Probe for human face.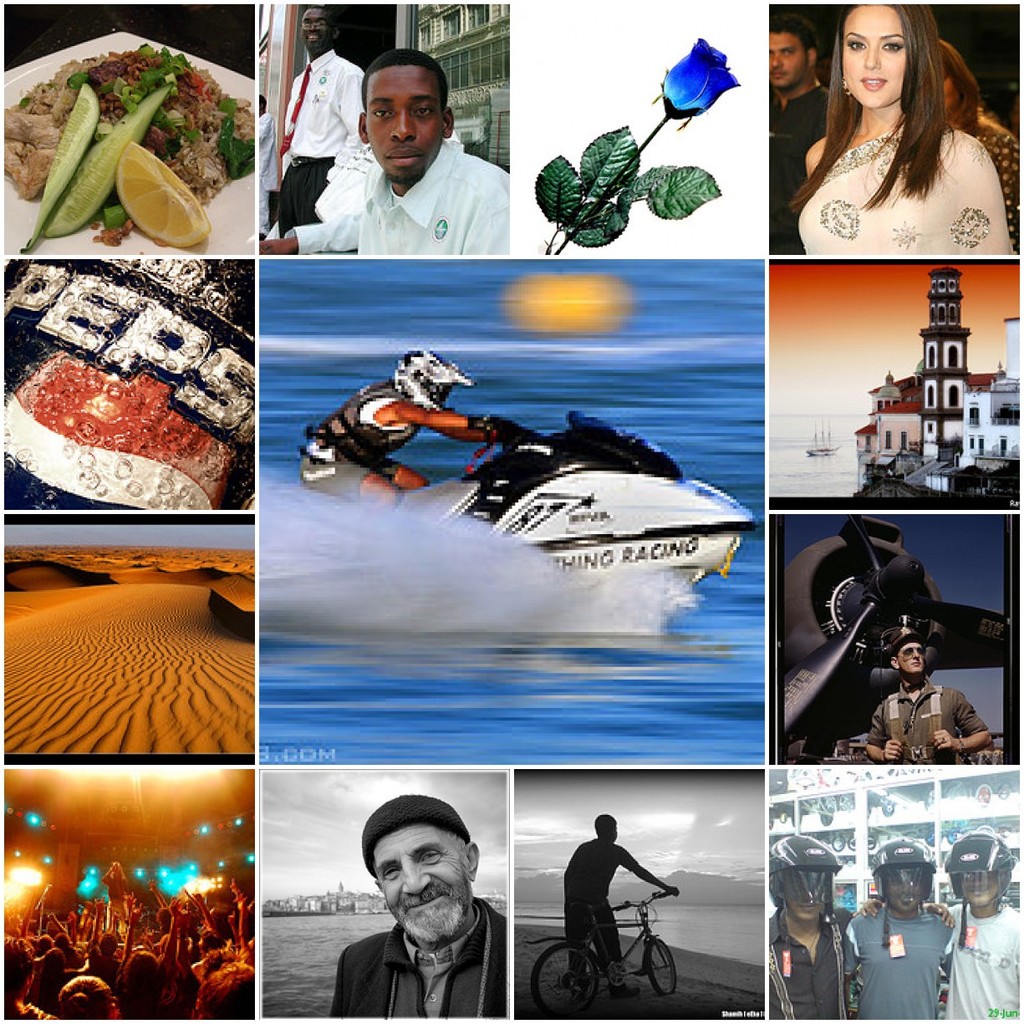
Probe result: locate(842, 3, 907, 112).
